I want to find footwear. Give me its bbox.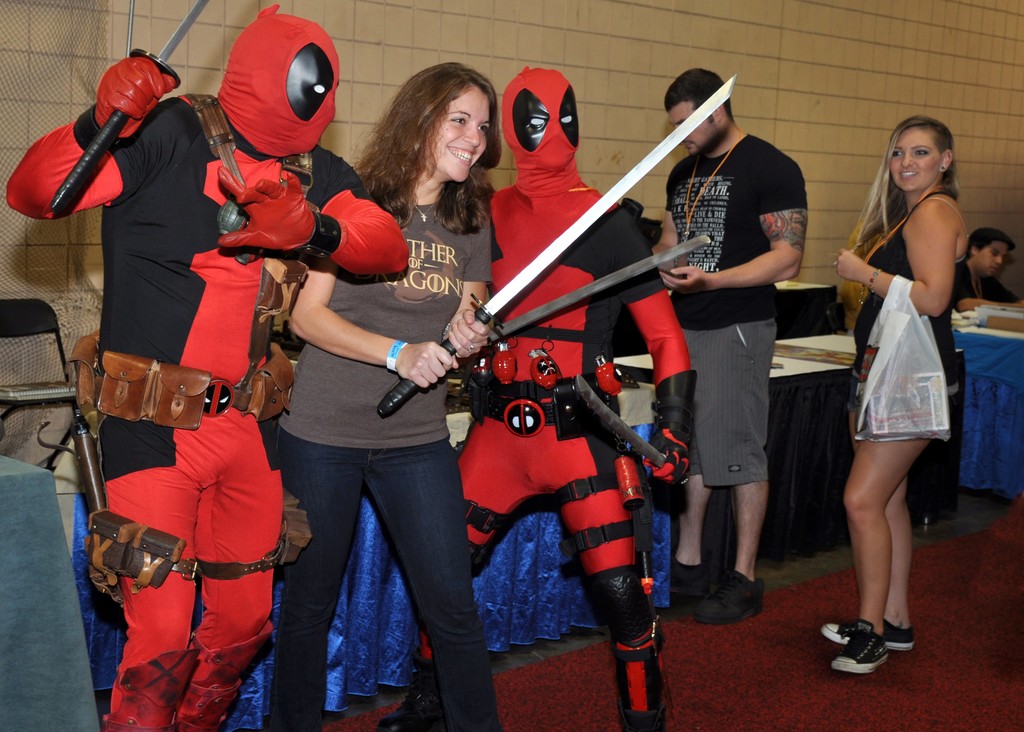
[374,660,445,731].
